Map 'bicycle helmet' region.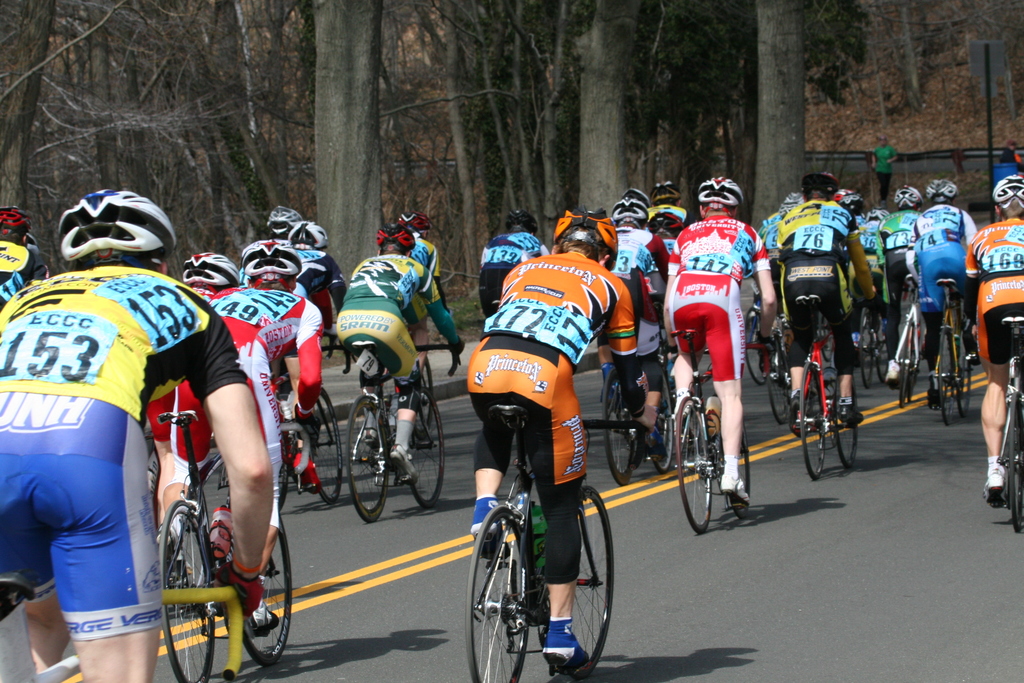
Mapped to (left=270, top=202, right=299, bottom=231).
